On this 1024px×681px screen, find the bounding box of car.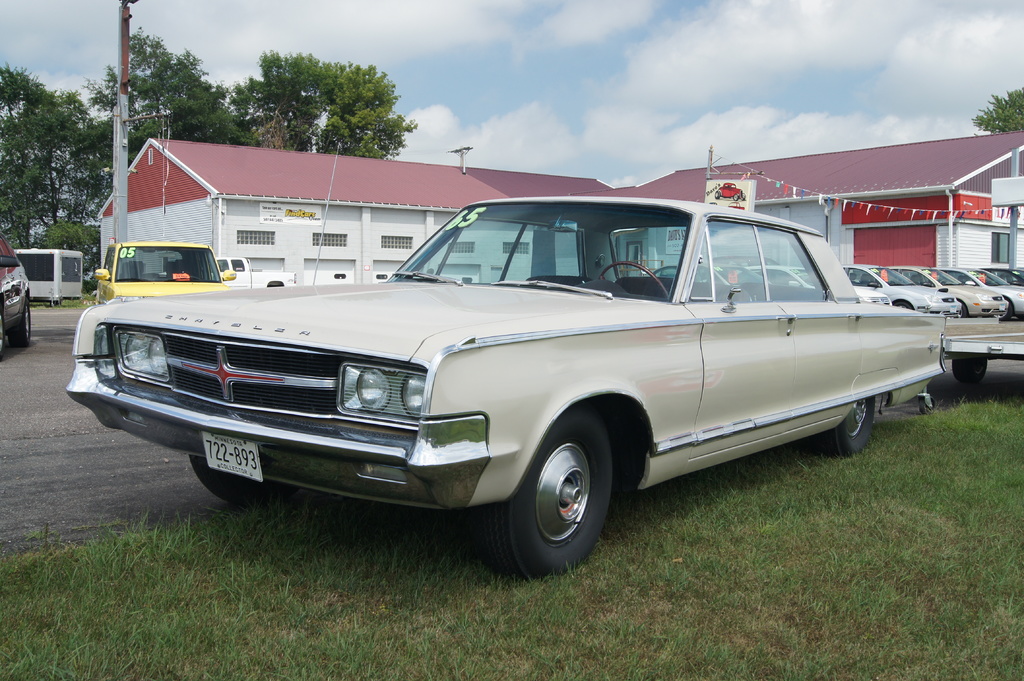
Bounding box: left=93, top=233, right=231, bottom=312.
